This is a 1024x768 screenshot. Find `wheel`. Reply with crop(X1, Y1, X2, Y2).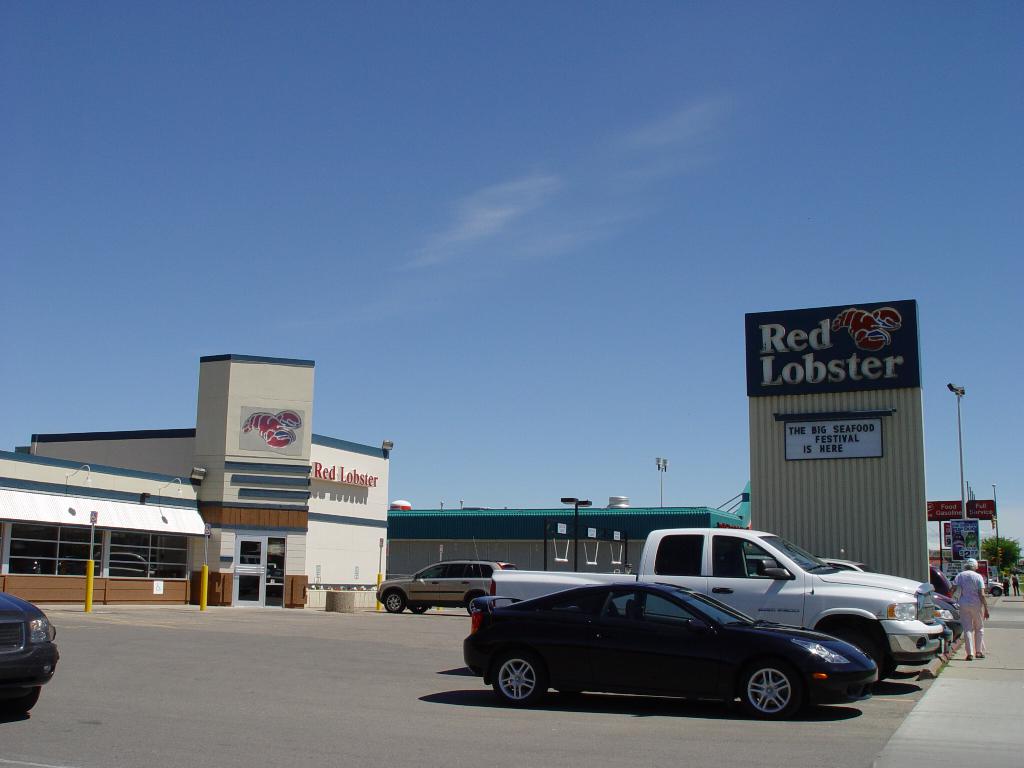
crop(0, 685, 40, 712).
